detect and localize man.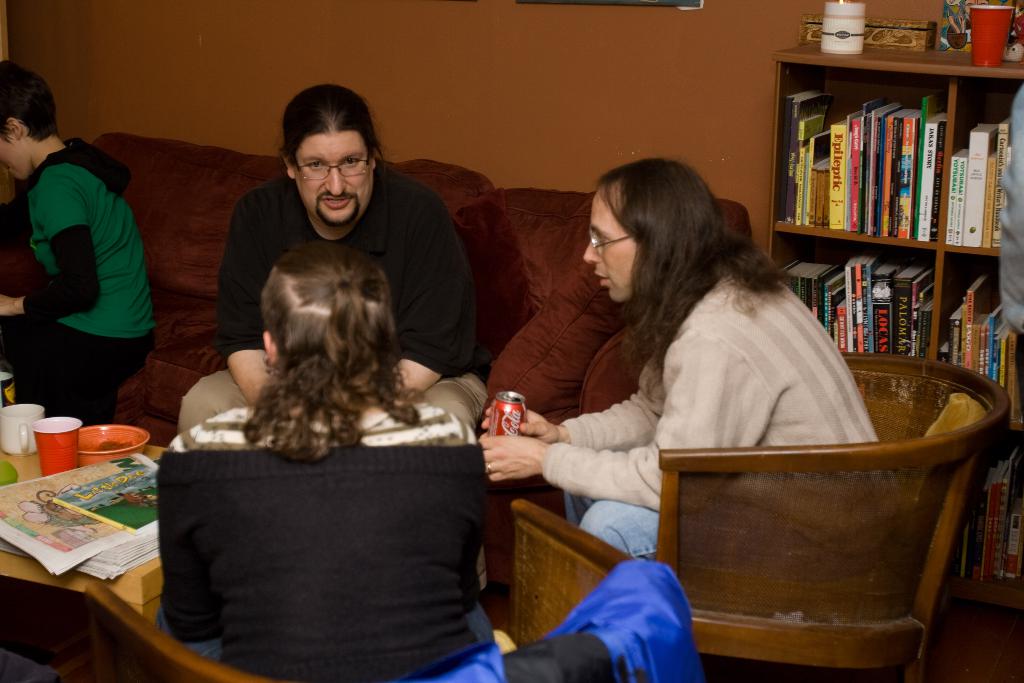
Localized at Rect(180, 76, 512, 430).
